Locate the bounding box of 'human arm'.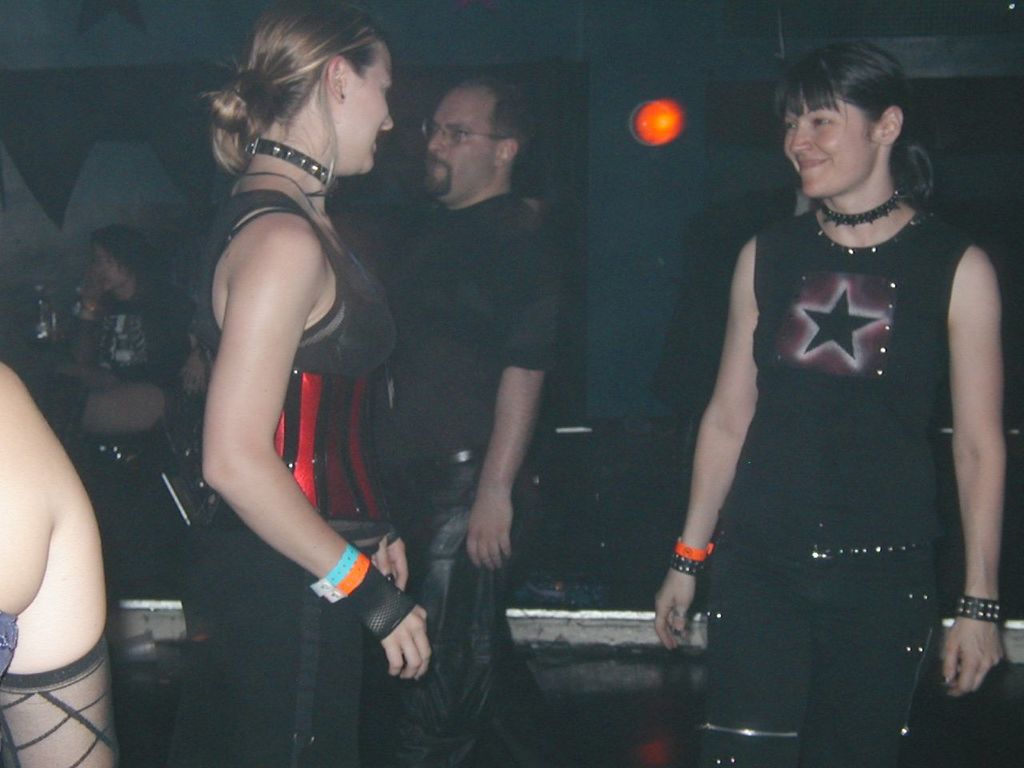
Bounding box: box(451, 218, 569, 575).
